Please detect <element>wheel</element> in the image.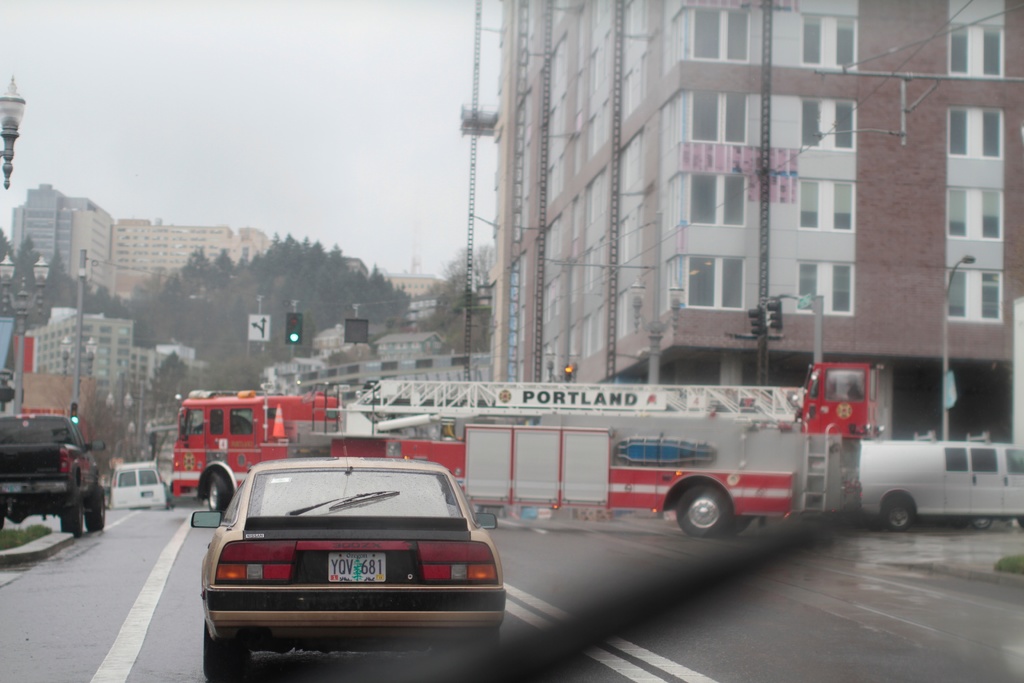
<box>965,515,994,536</box>.
